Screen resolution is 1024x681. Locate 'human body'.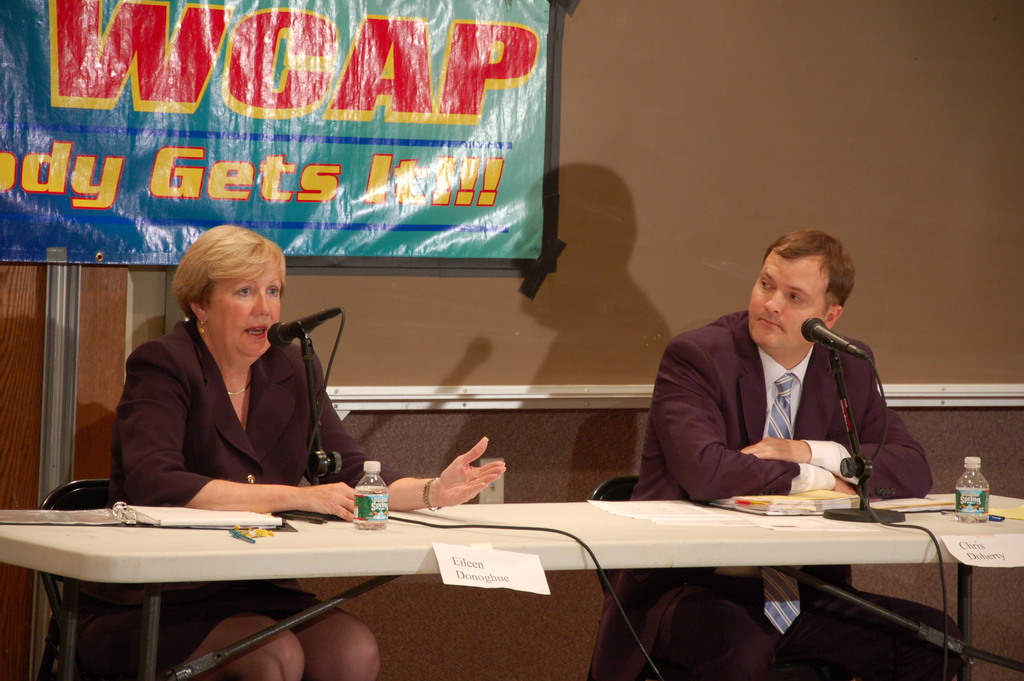
(left=591, top=306, right=961, bottom=680).
